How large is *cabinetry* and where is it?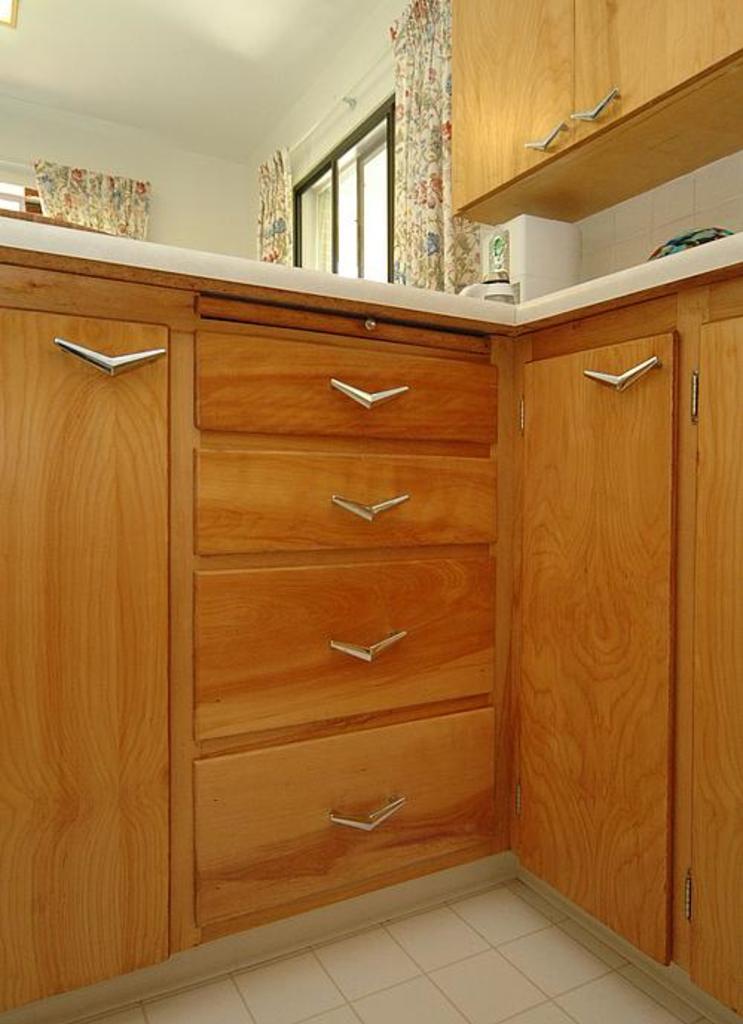
Bounding box: (0, 226, 498, 1021).
